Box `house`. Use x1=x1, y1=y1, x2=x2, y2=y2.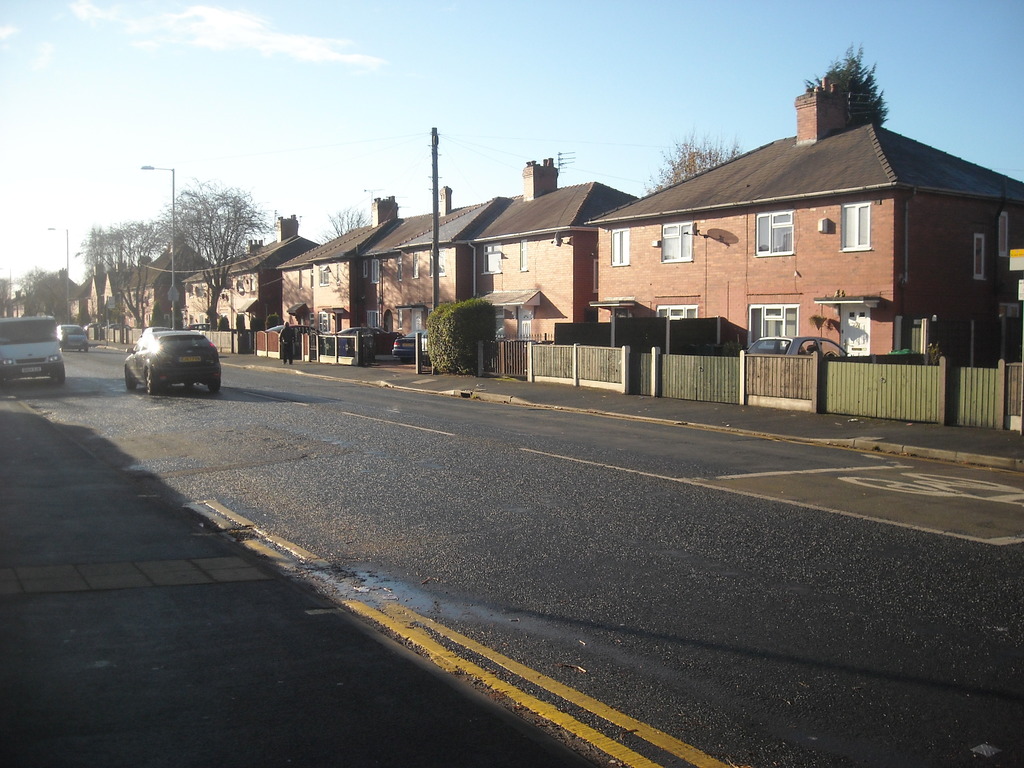
x1=184, y1=212, x2=326, y2=335.
